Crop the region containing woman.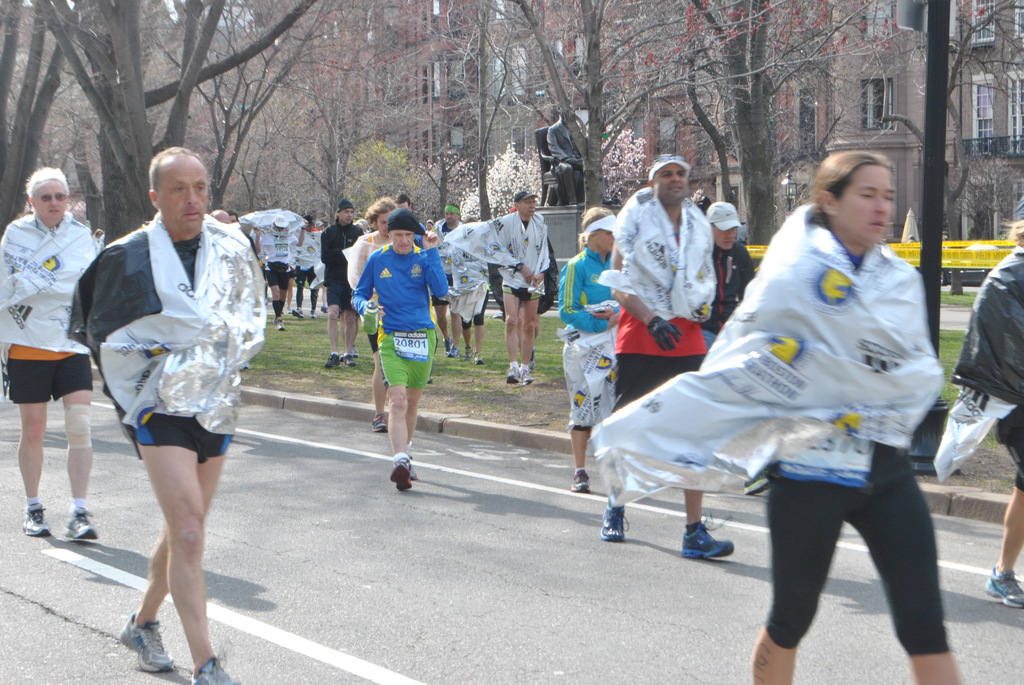
Crop region: x1=657 y1=141 x2=950 y2=684.
